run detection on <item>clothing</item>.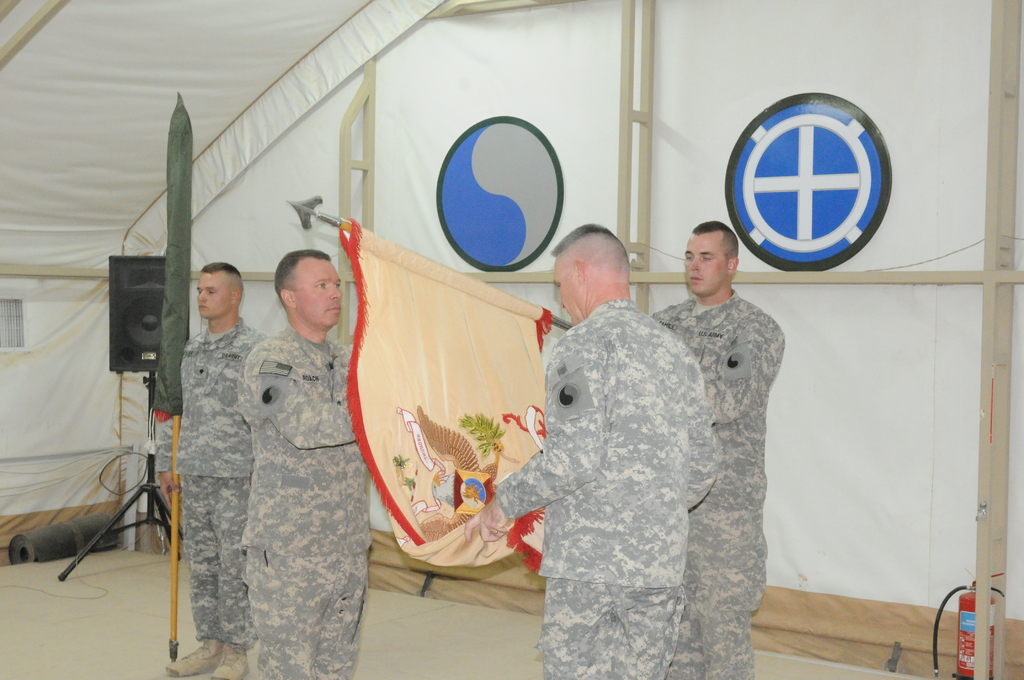
Result: crop(495, 299, 721, 679).
